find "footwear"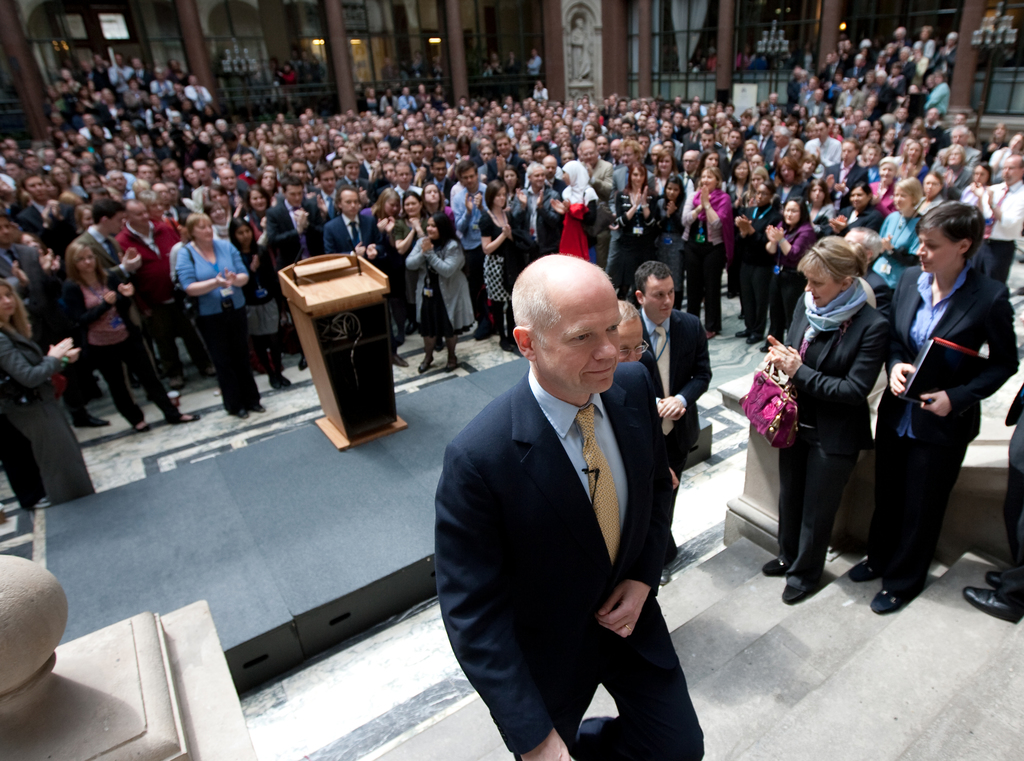
[745,332,764,342]
